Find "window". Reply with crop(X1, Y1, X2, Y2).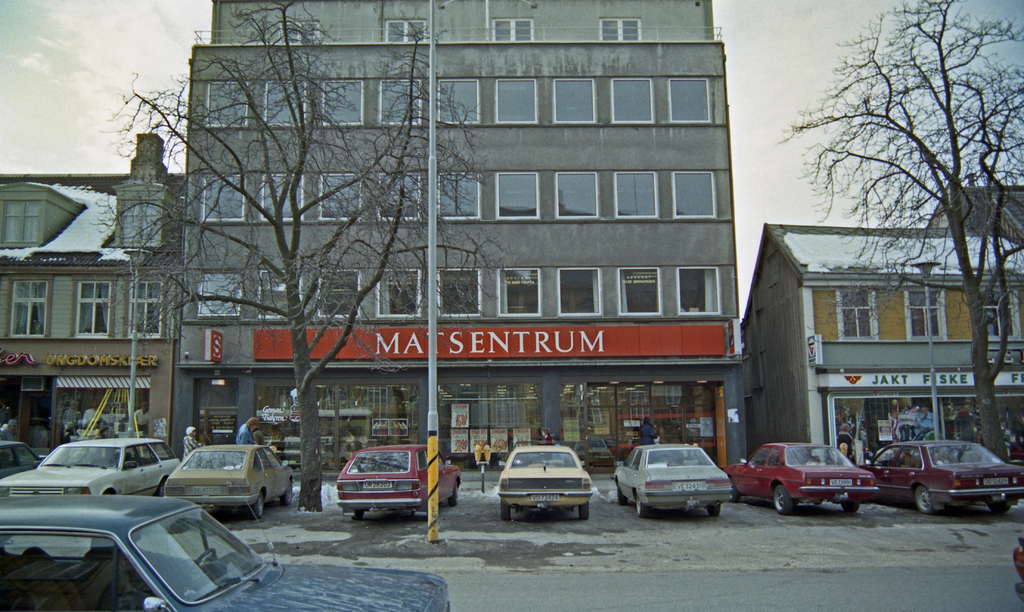
crop(495, 80, 538, 127).
